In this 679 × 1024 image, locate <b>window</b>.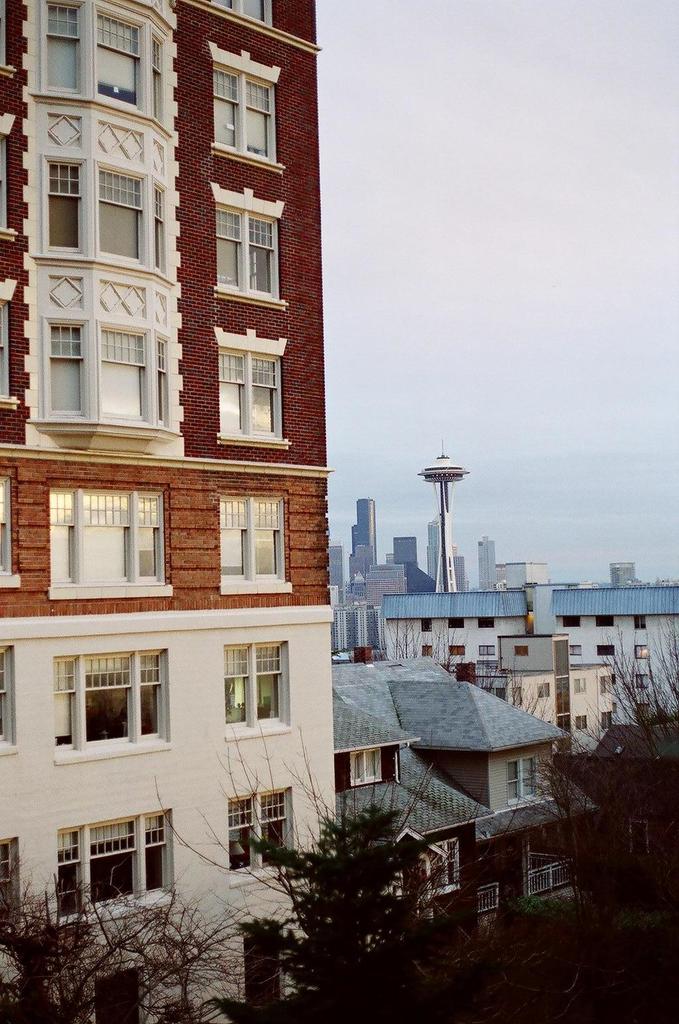
Bounding box: x1=442 y1=617 x2=471 y2=633.
